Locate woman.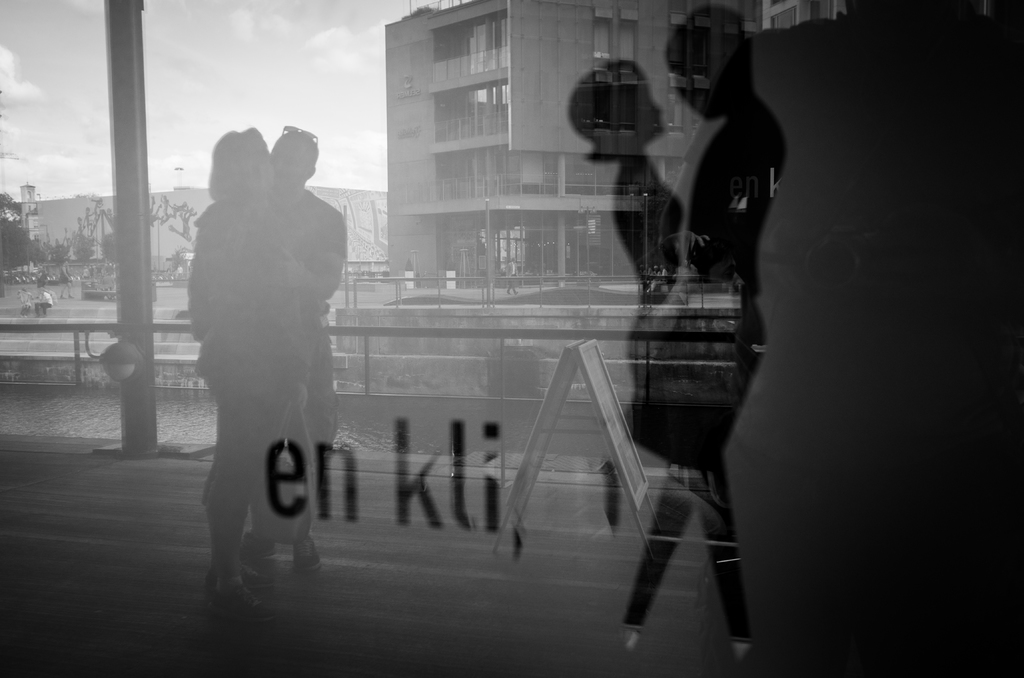
Bounding box: {"x1": 170, "y1": 117, "x2": 353, "y2": 593}.
